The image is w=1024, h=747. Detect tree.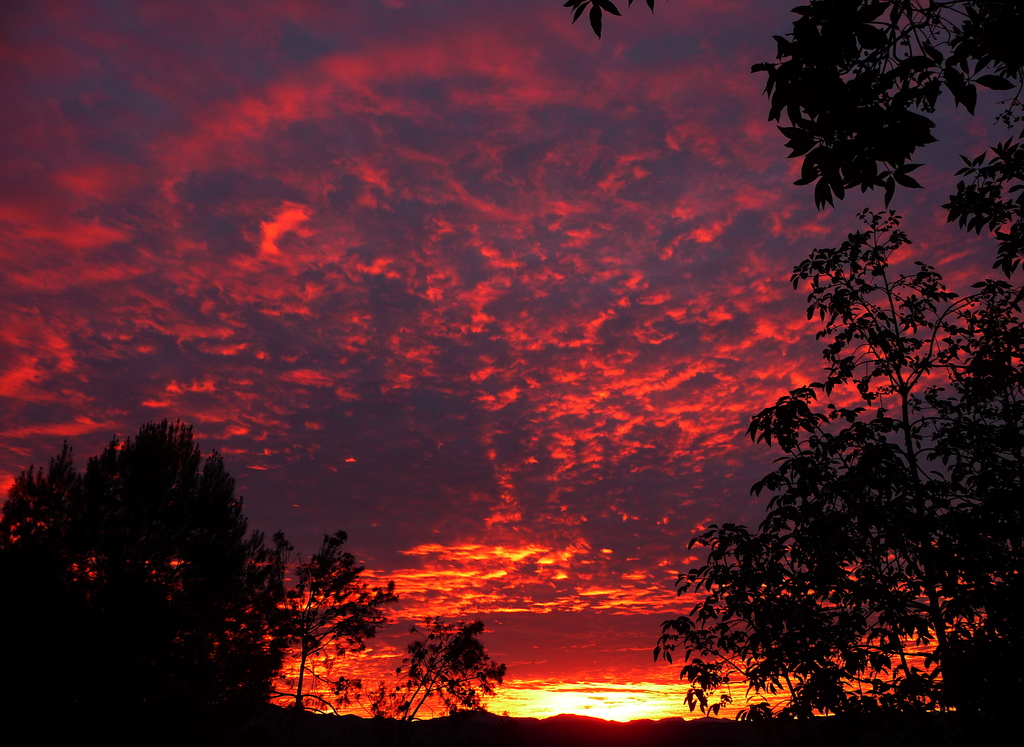
Detection: <region>383, 609, 511, 737</region>.
